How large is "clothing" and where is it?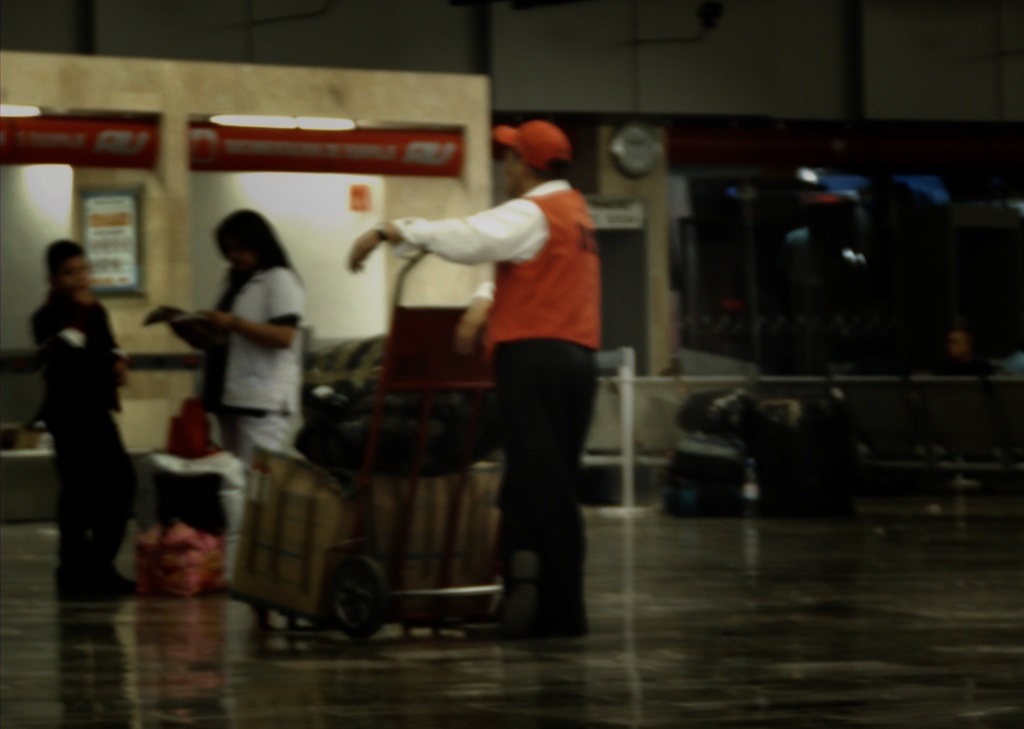
Bounding box: x1=200, y1=264, x2=304, y2=463.
